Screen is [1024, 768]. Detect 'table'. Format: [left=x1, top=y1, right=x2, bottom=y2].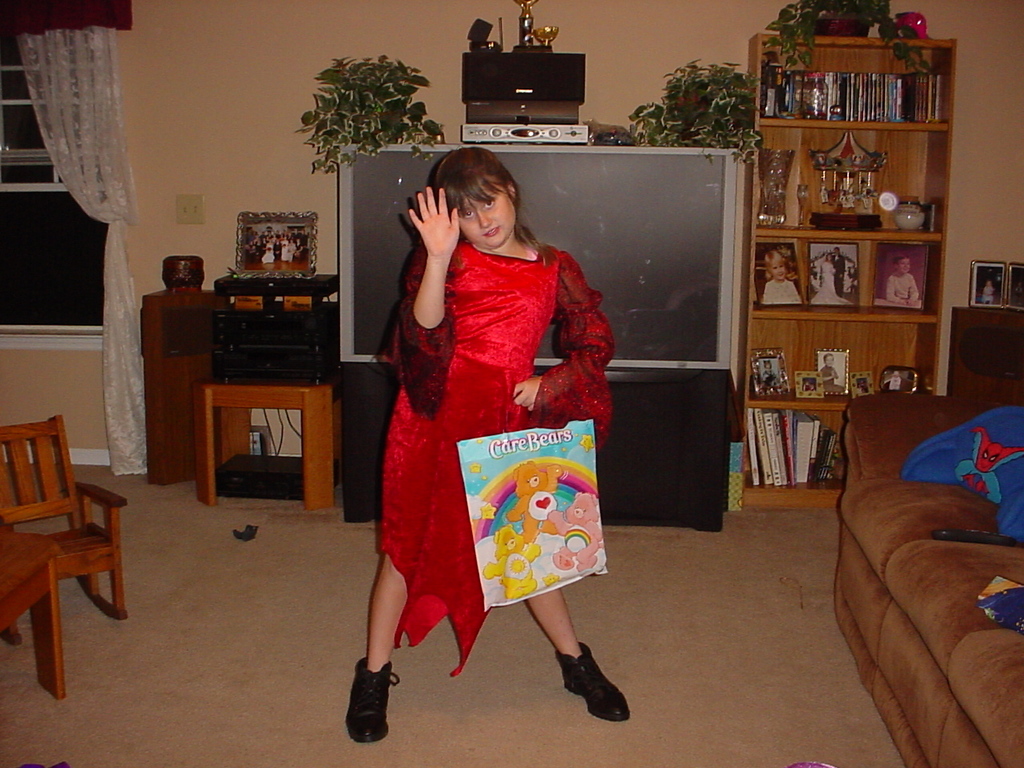
[left=166, top=381, right=366, bottom=508].
